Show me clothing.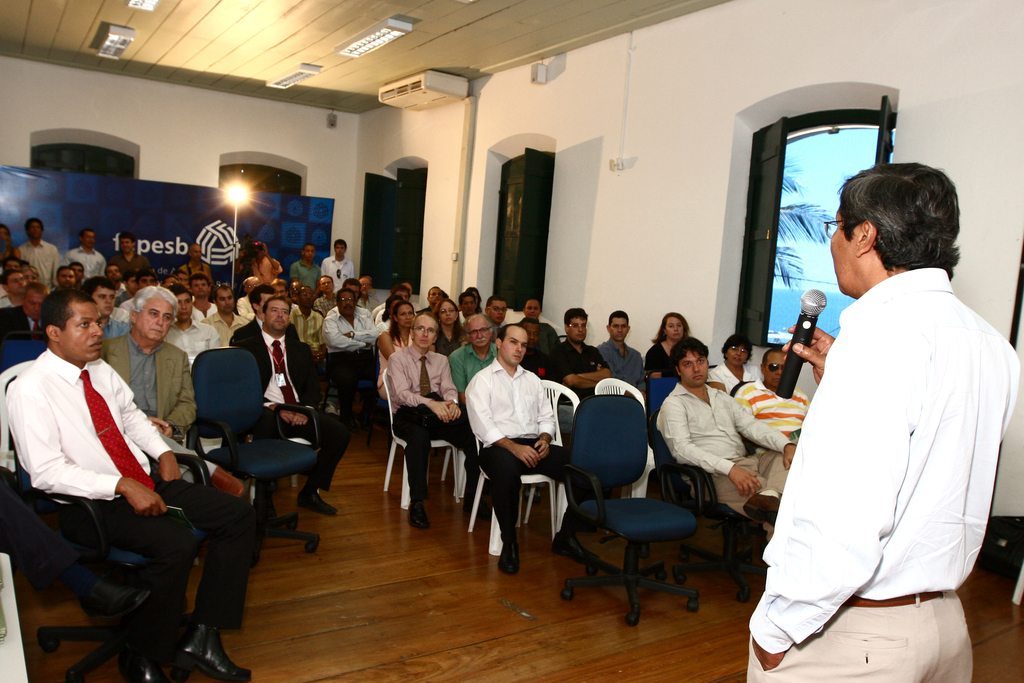
clothing is here: (left=233, top=324, right=343, bottom=490).
